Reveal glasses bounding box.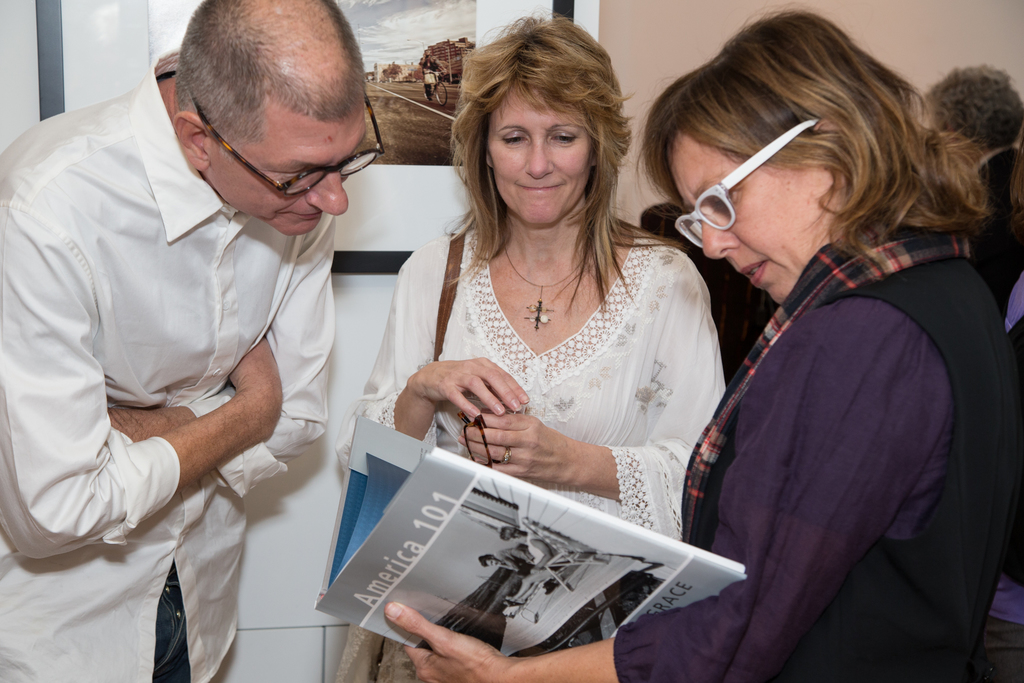
Revealed: (193, 95, 378, 207).
